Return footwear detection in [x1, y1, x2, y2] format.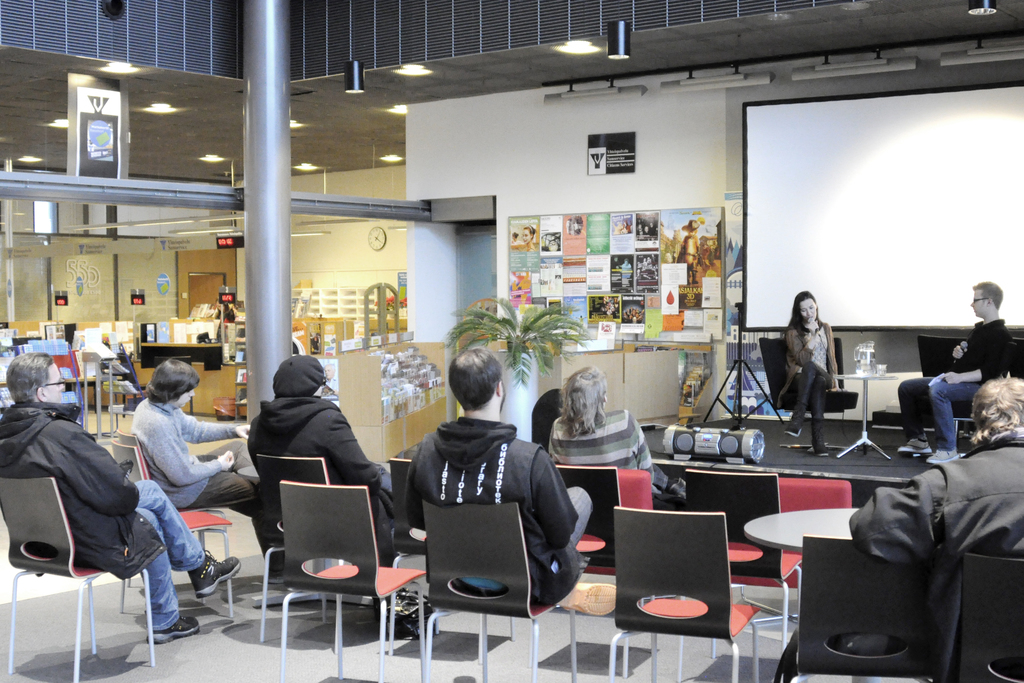
[554, 580, 620, 618].
